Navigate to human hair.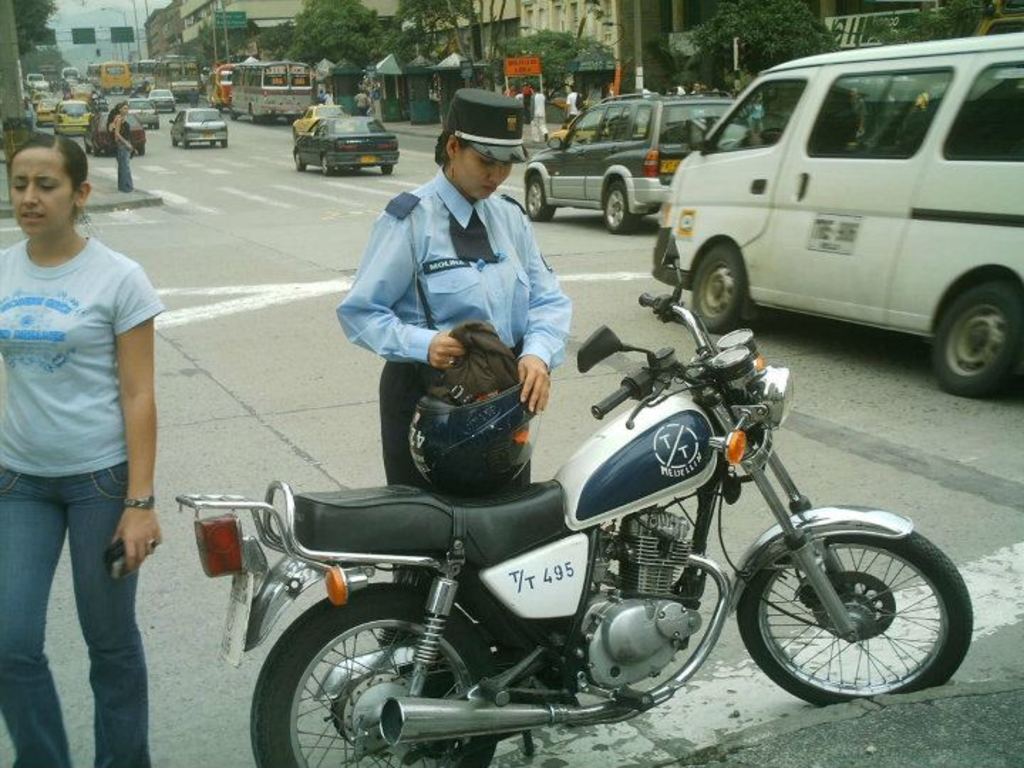
Navigation target: <box>432,125,474,183</box>.
